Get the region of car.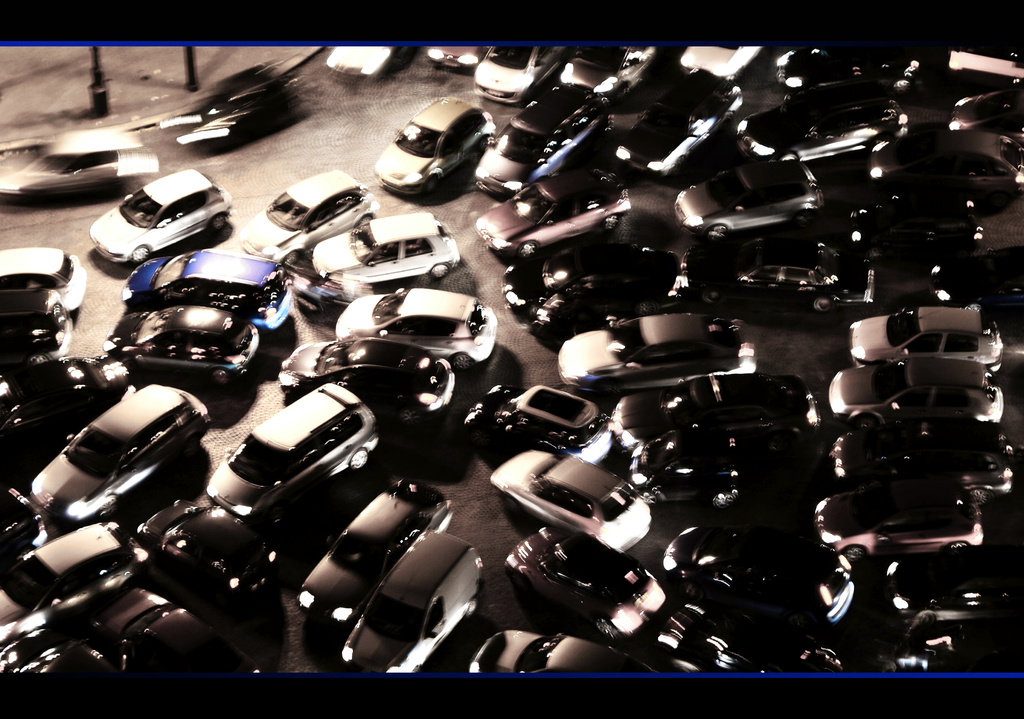
320:42:410:83.
